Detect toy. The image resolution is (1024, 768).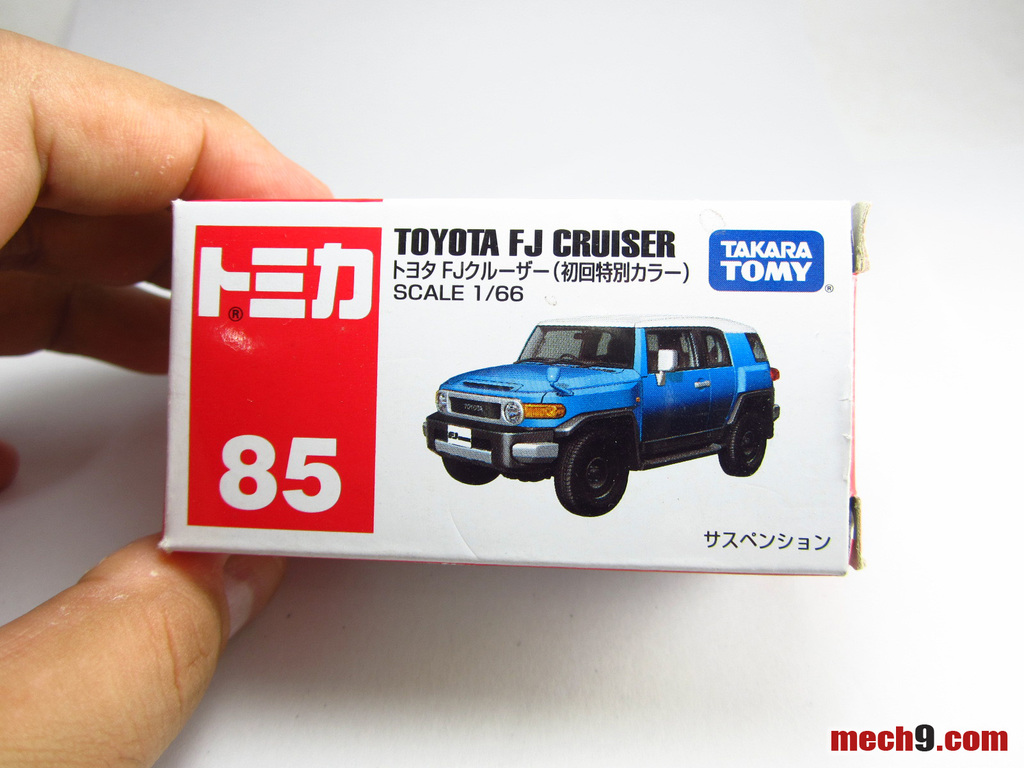
crop(424, 305, 796, 534).
